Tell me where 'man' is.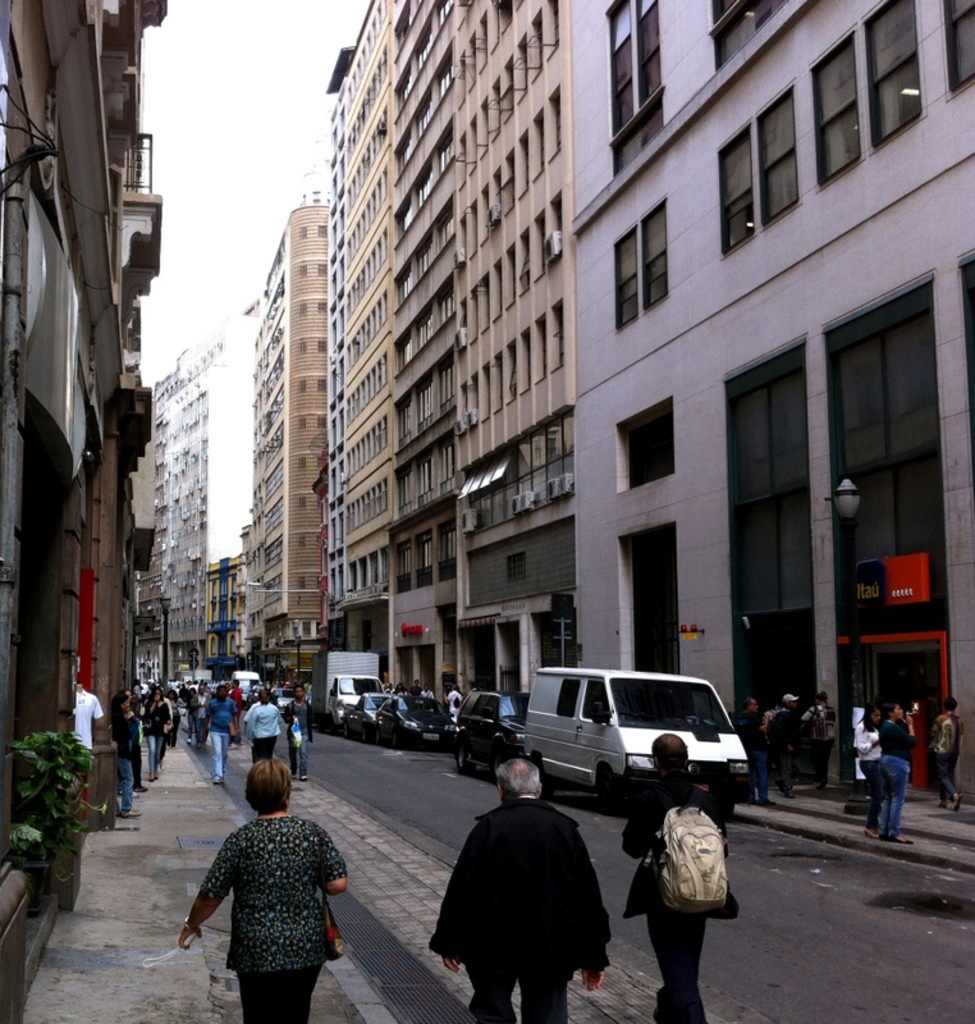
'man' is at <region>201, 680, 246, 790</region>.
